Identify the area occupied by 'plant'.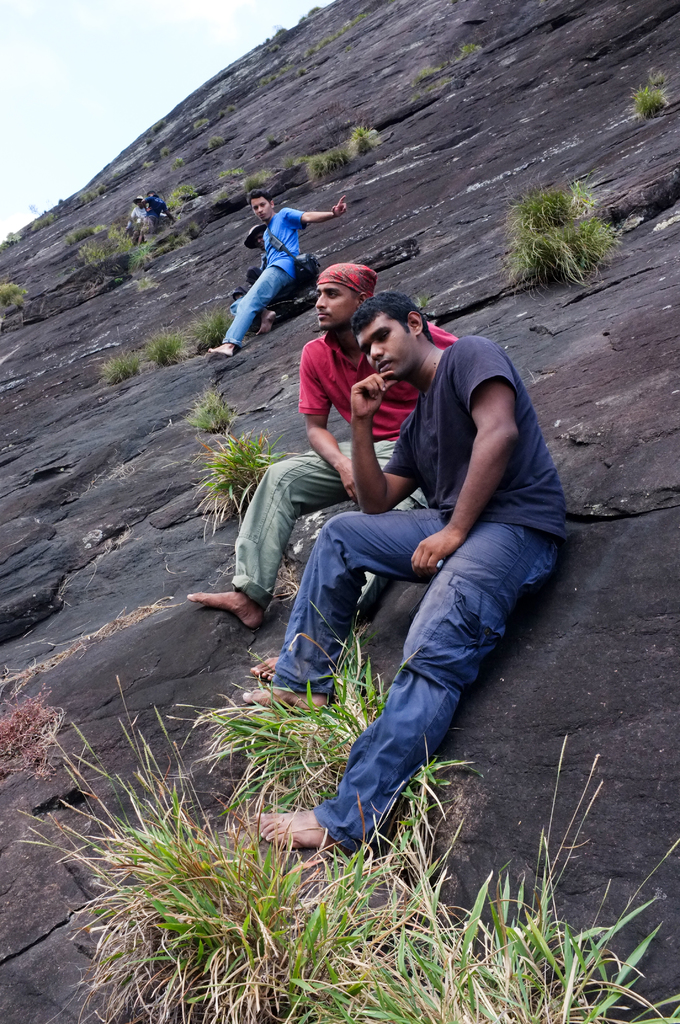
Area: 183,386,231,438.
